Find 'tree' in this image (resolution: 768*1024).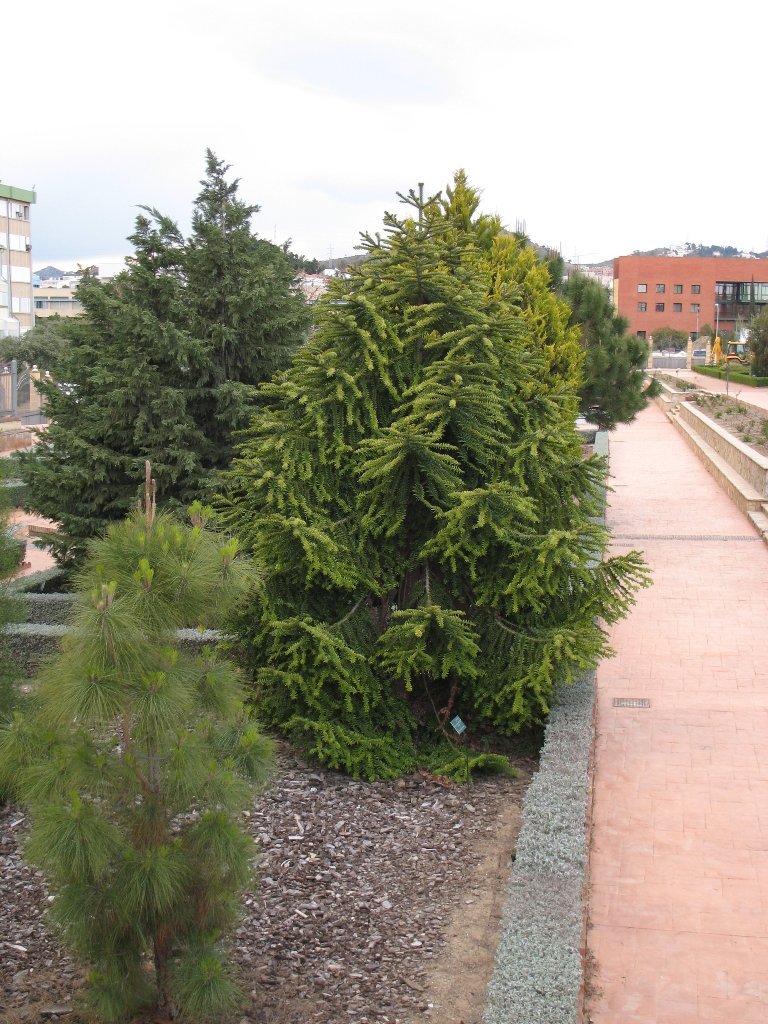
{"left": 550, "top": 259, "right": 658, "bottom": 435}.
